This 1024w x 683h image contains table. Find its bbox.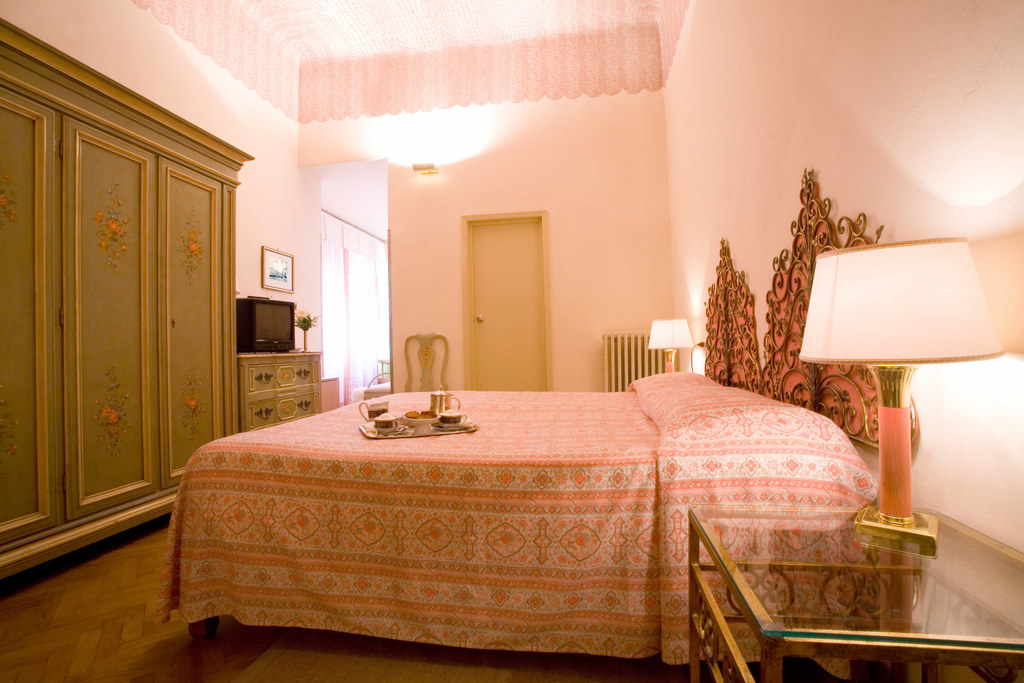
{"left": 689, "top": 507, "right": 1023, "bottom": 682}.
